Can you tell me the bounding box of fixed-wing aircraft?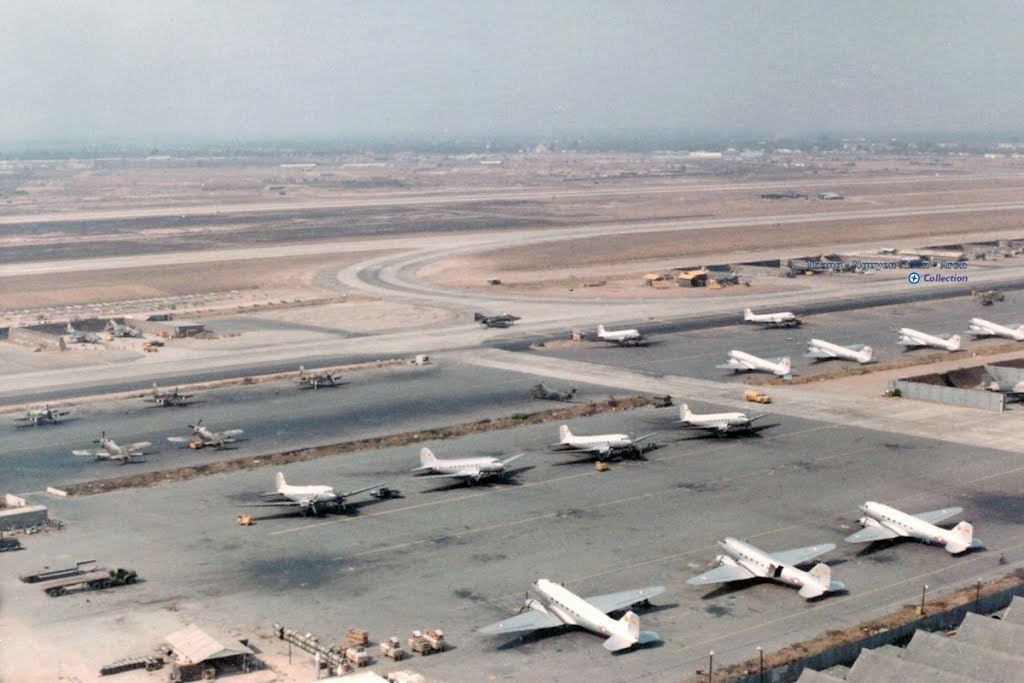
left=470, top=309, right=527, bottom=326.
